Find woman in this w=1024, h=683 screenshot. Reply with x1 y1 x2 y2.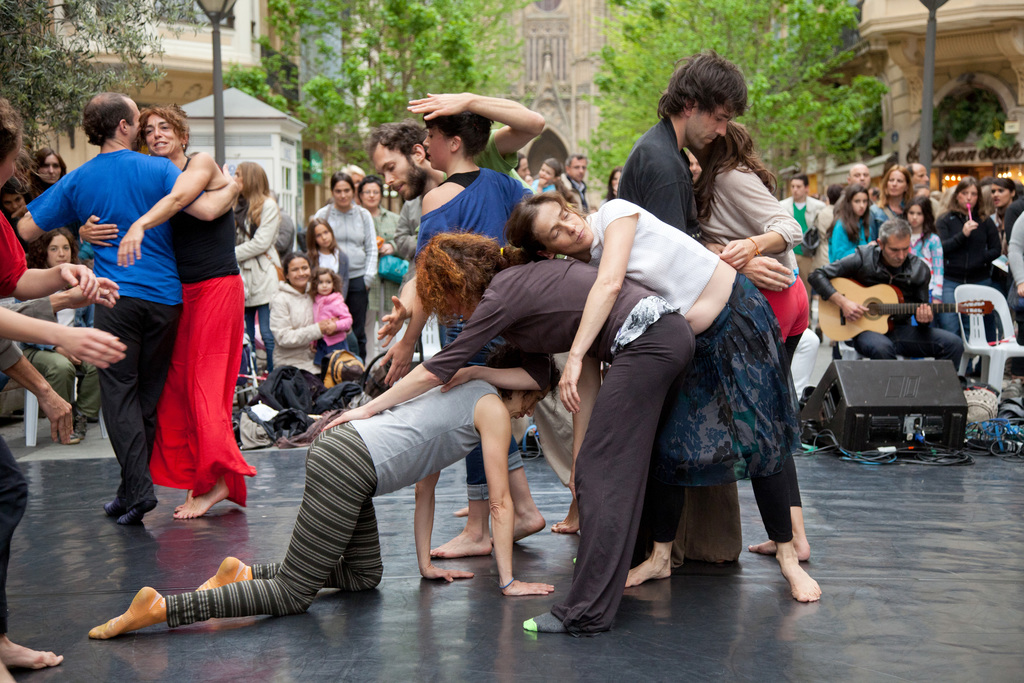
84 346 572 643.
